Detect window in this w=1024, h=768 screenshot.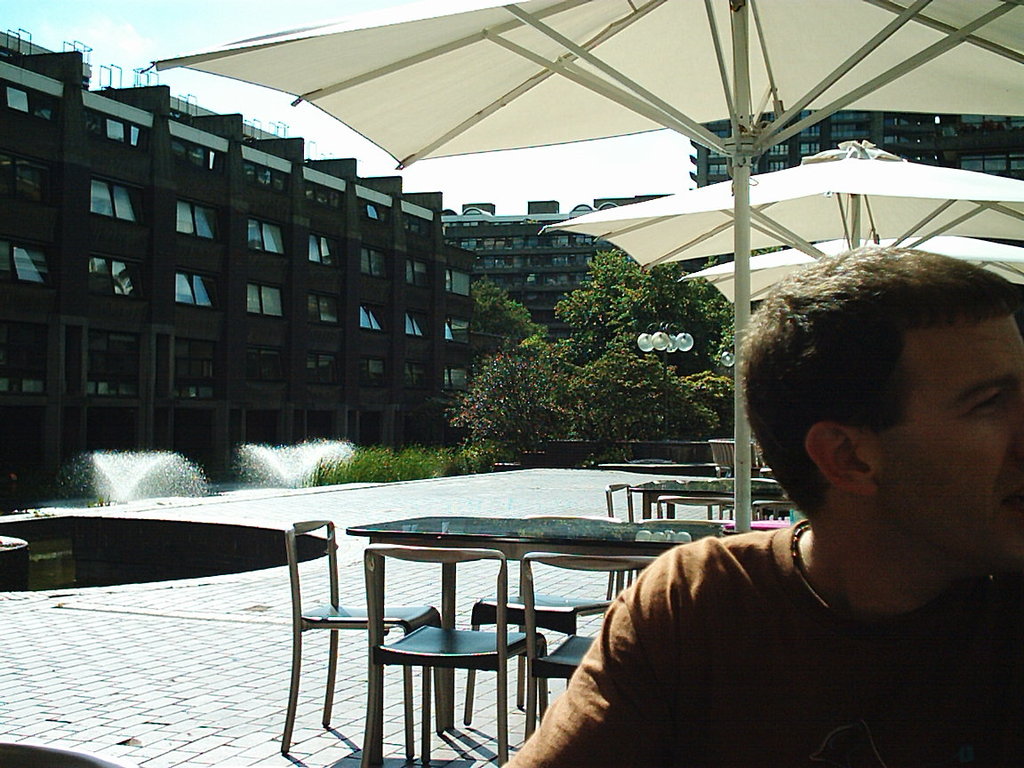
Detection: {"left": 0, "top": 148, "right": 57, "bottom": 204}.
